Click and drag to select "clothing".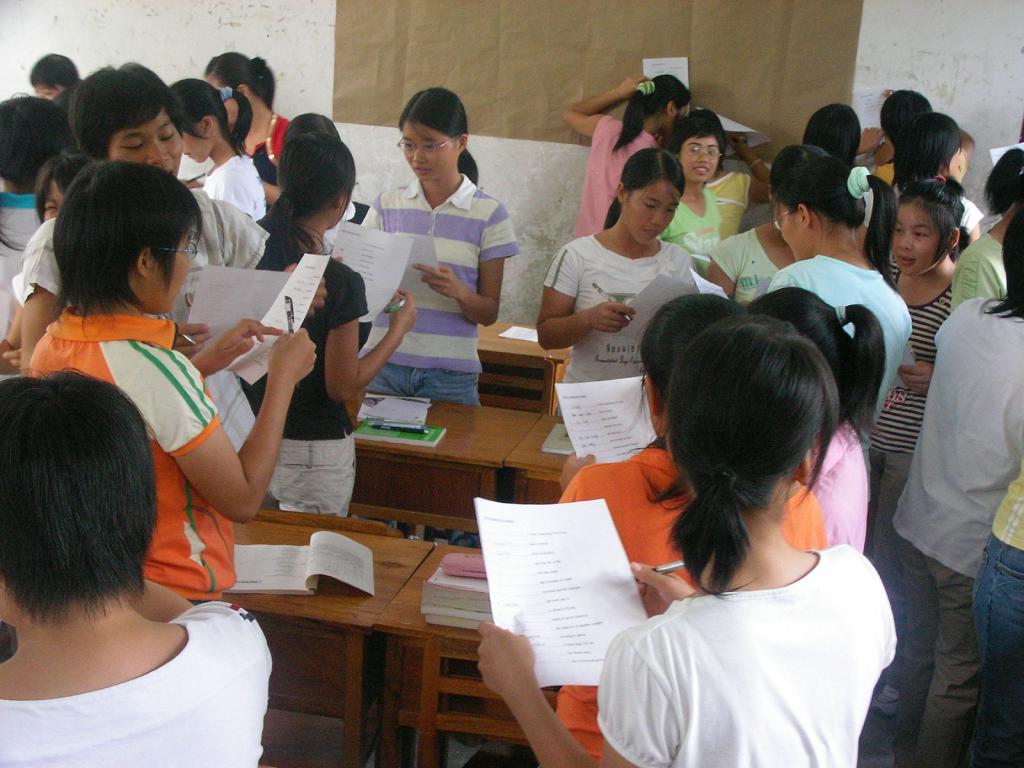
Selection: select_region(0, 597, 278, 767).
